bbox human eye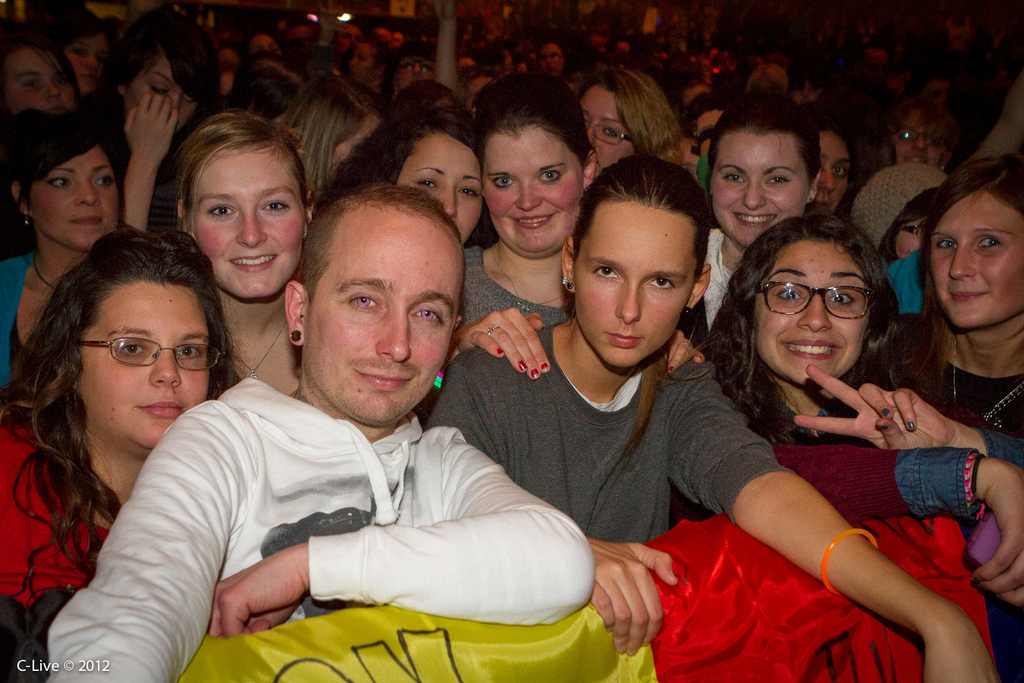
(408,303,445,324)
